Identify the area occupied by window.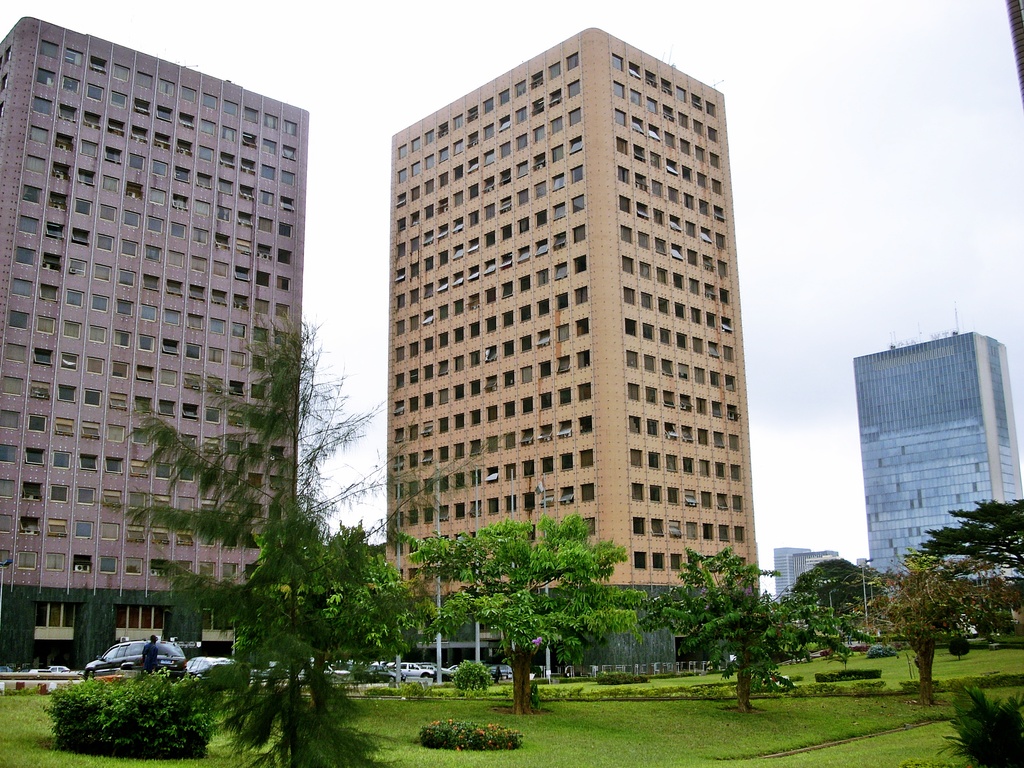
Area: (x1=172, y1=221, x2=184, y2=239).
